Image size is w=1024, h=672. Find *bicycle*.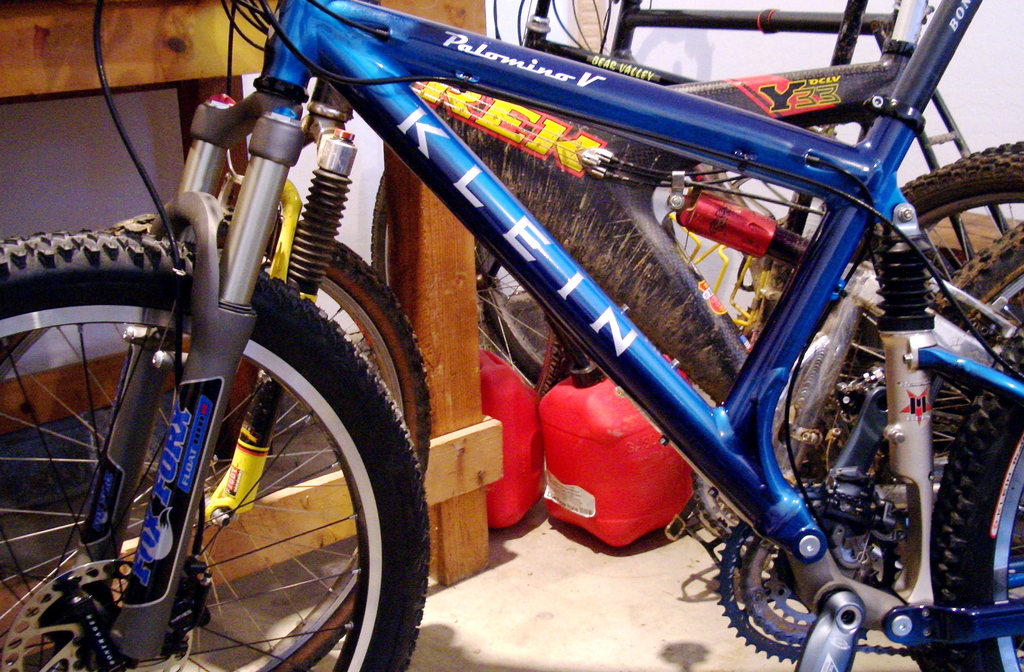
BBox(536, 0, 1023, 591).
